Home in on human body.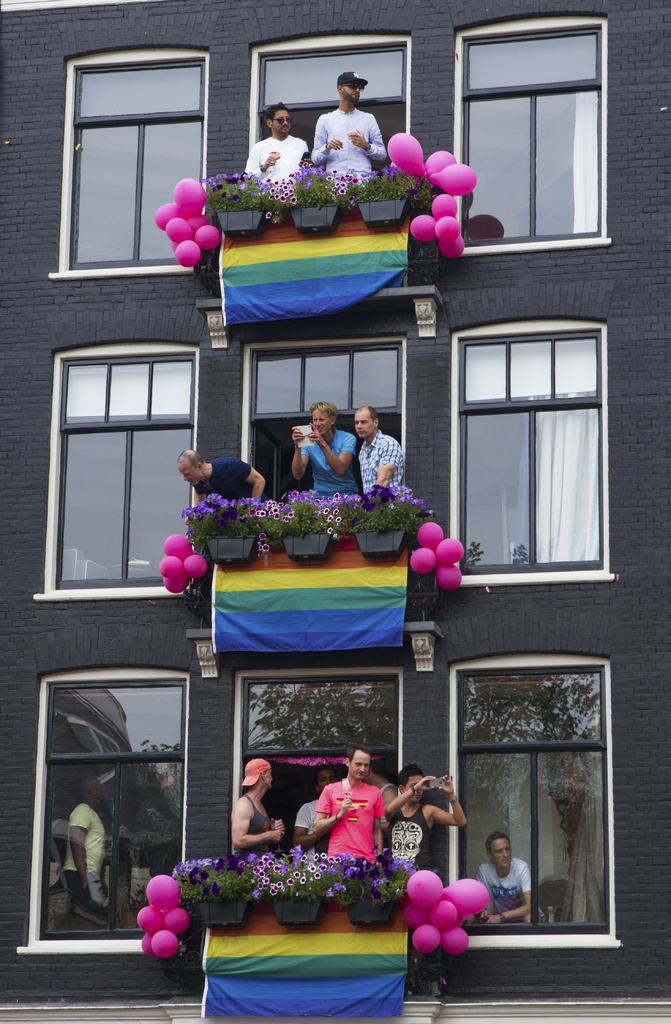
Homed in at bbox=(479, 856, 538, 925).
